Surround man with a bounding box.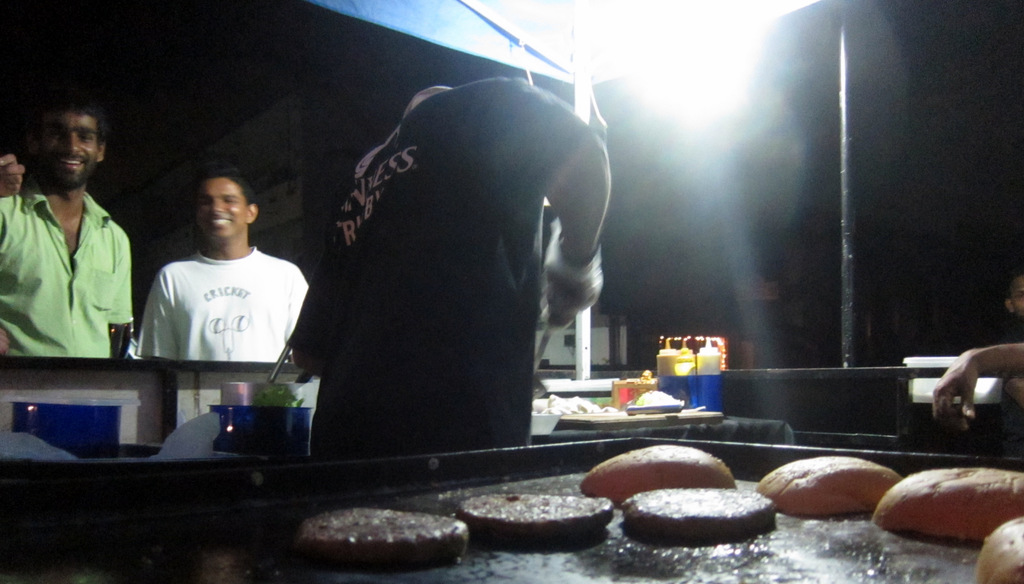
bbox(280, 75, 627, 470).
